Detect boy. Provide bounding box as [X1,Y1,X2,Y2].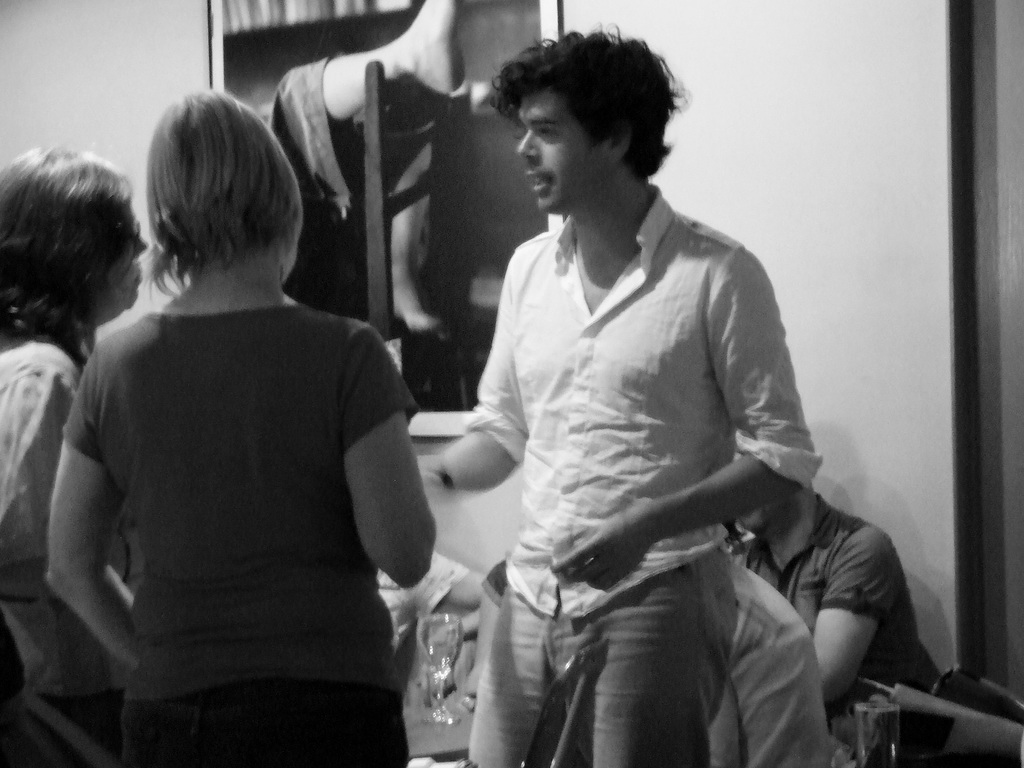
[380,534,503,691].
